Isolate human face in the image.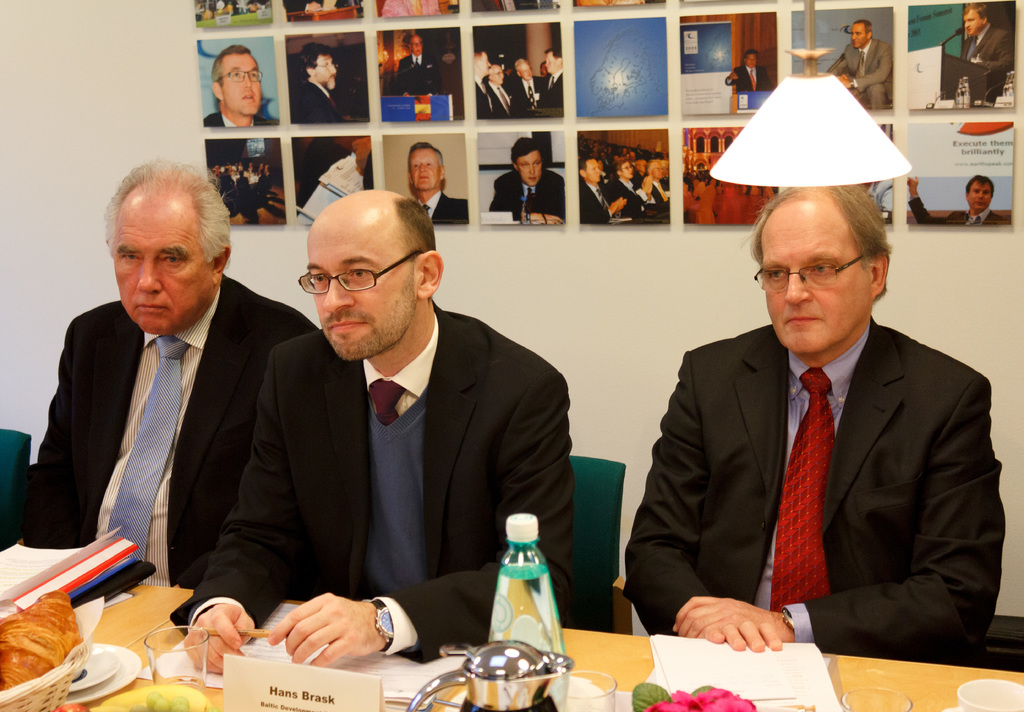
Isolated region: select_region(967, 179, 995, 209).
